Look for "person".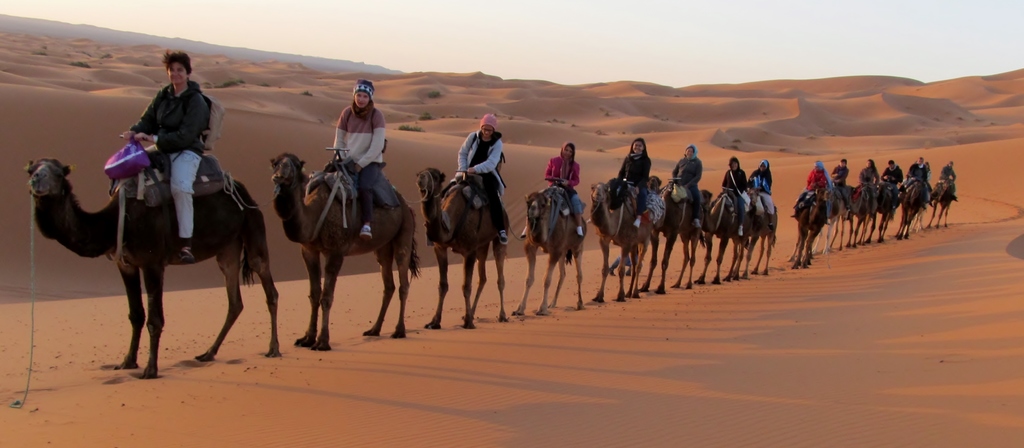
Found: bbox=(883, 163, 904, 208).
